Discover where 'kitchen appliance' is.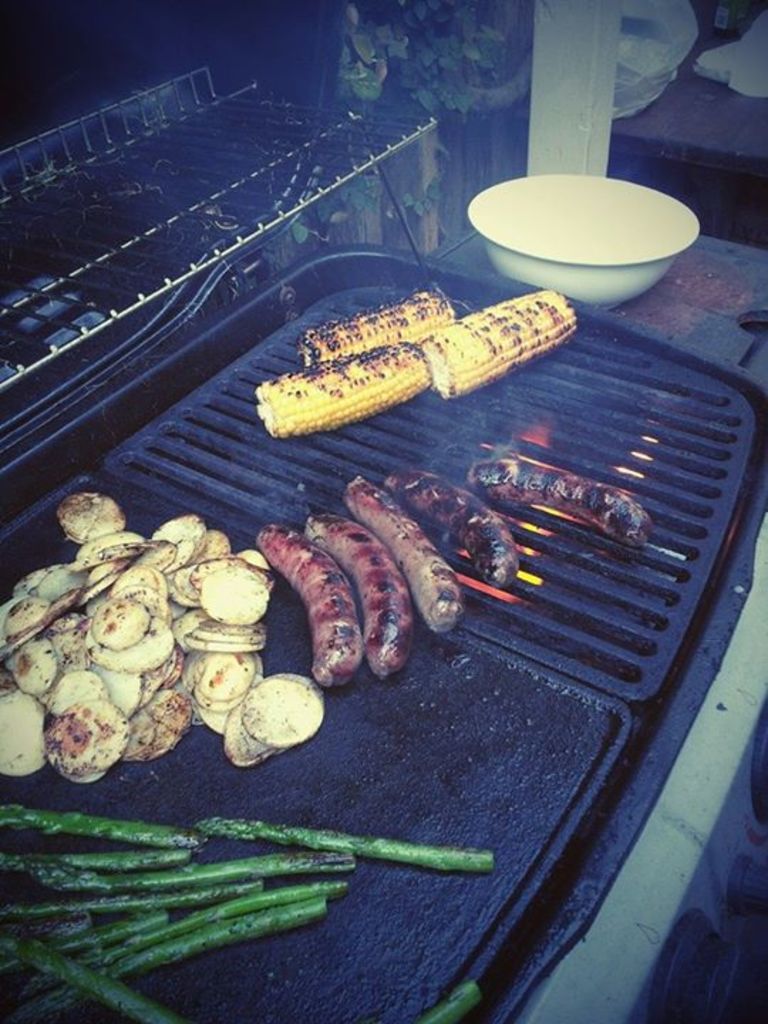
Discovered at (left=0, top=61, right=758, bottom=1023).
